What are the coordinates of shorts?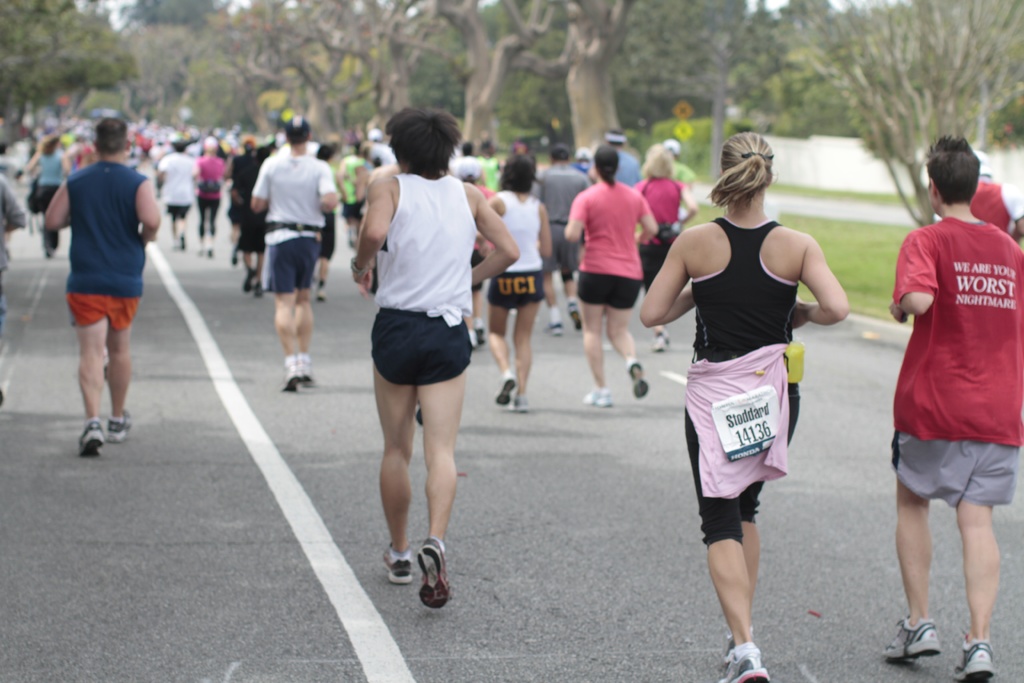
<bbox>488, 274, 545, 308</bbox>.
